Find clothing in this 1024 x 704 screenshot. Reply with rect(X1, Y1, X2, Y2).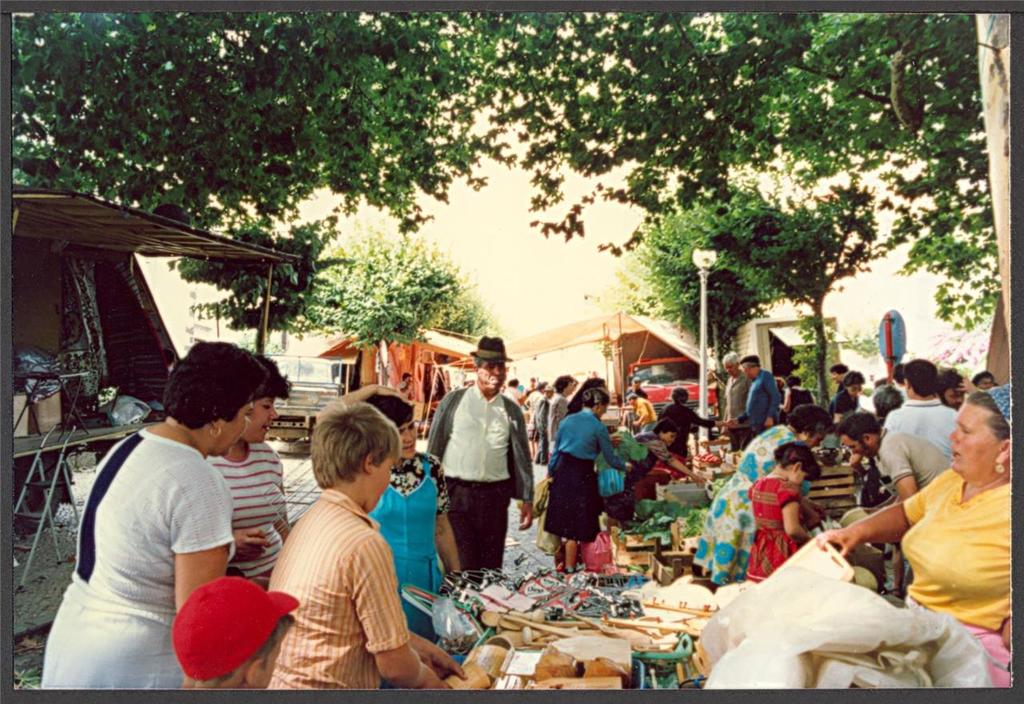
rect(208, 433, 290, 586).
